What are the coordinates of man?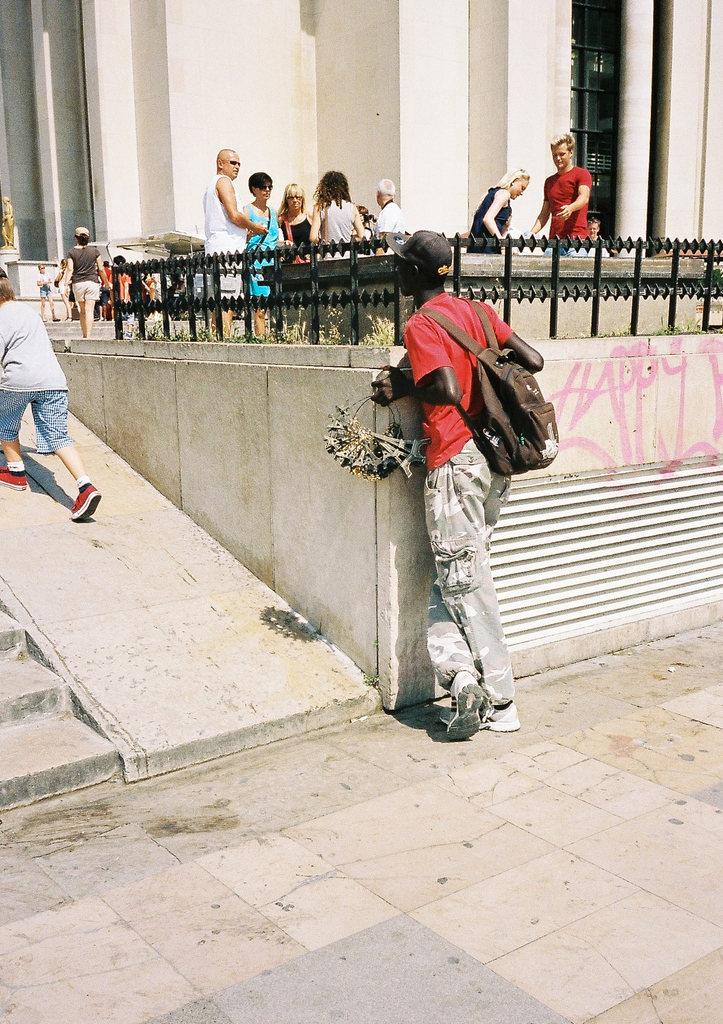
(x1=394, y1=263, x2=553, y2=751).
